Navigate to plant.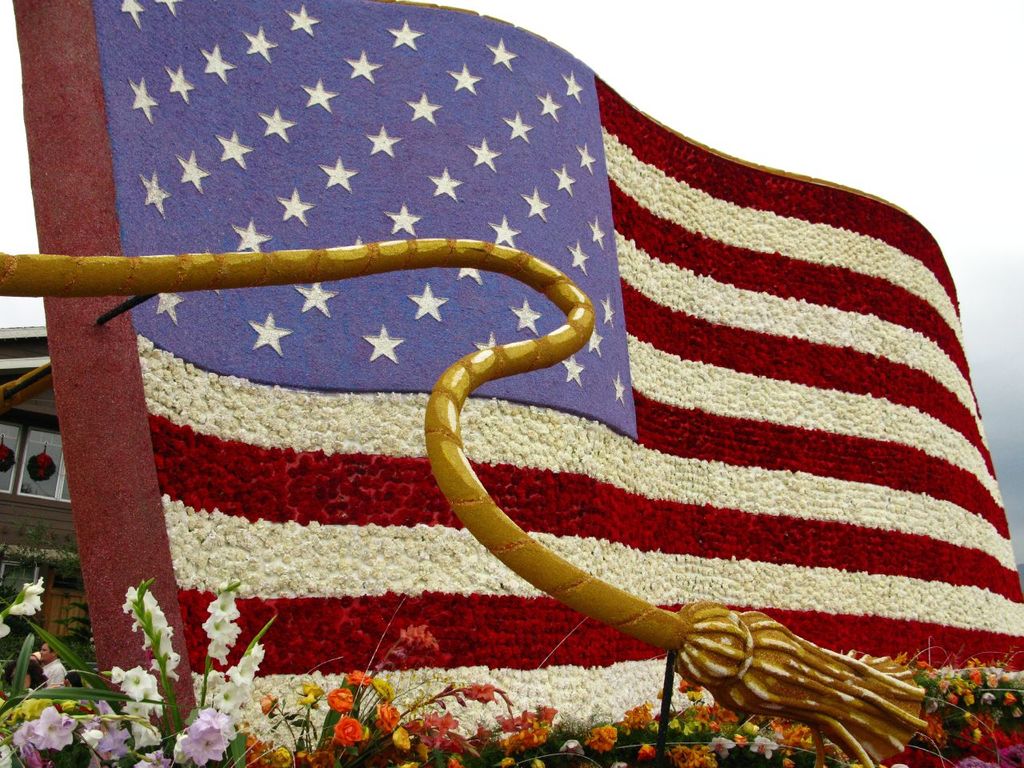
Navigation target: crop(0, 563, 302, 767).
